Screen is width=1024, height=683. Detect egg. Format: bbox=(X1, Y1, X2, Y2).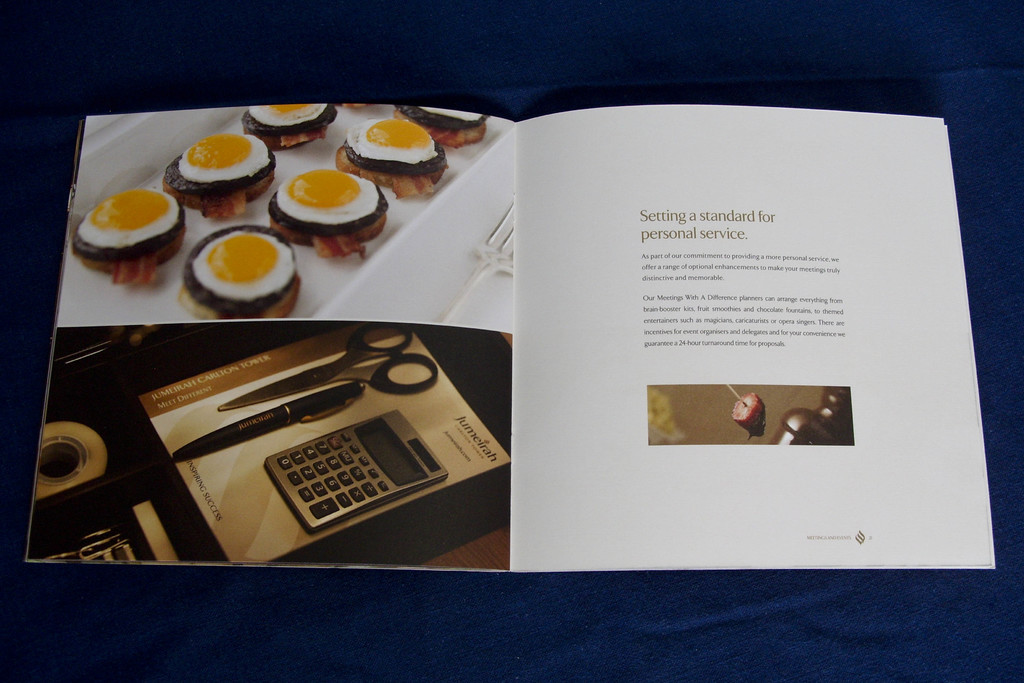
bbox=(175, 129, 271, 182).
